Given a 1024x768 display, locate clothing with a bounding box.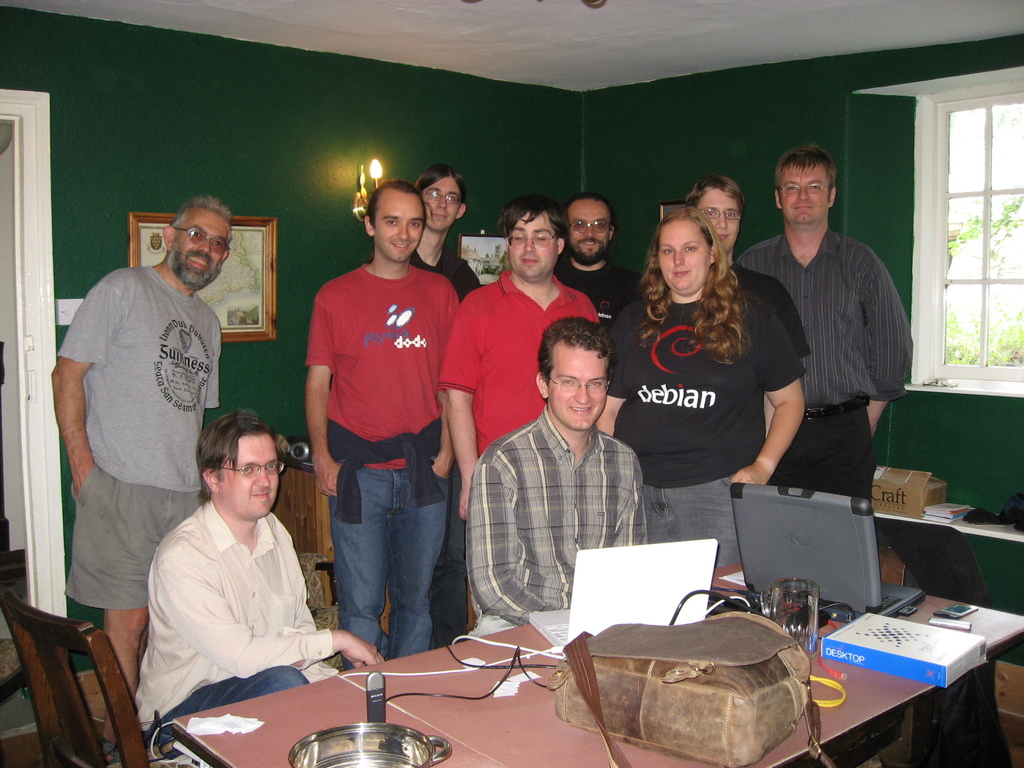
Located: detection(407, 246, 477, 652).
